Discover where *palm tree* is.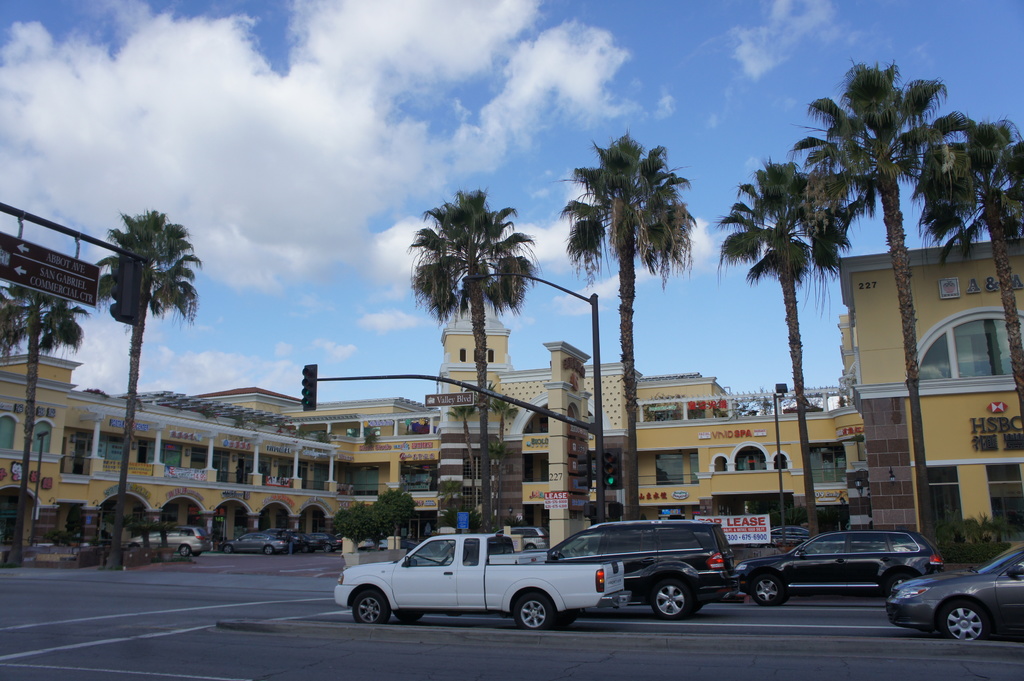
Discovered at 8,280,78,504.
